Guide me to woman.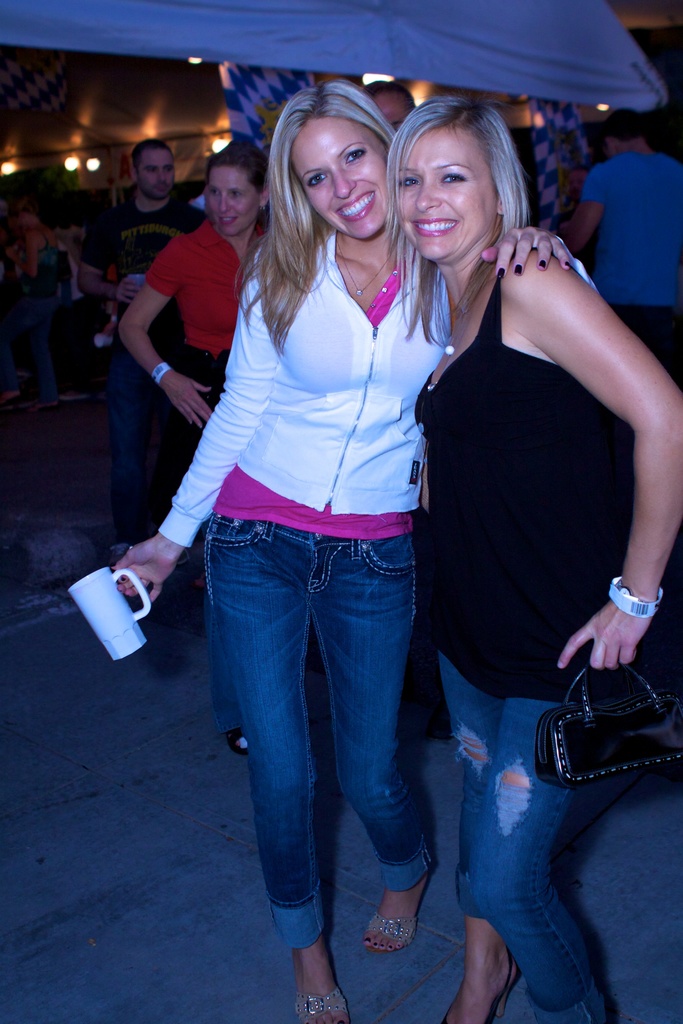
Guidance: locate(120, 142, 272, 588).
